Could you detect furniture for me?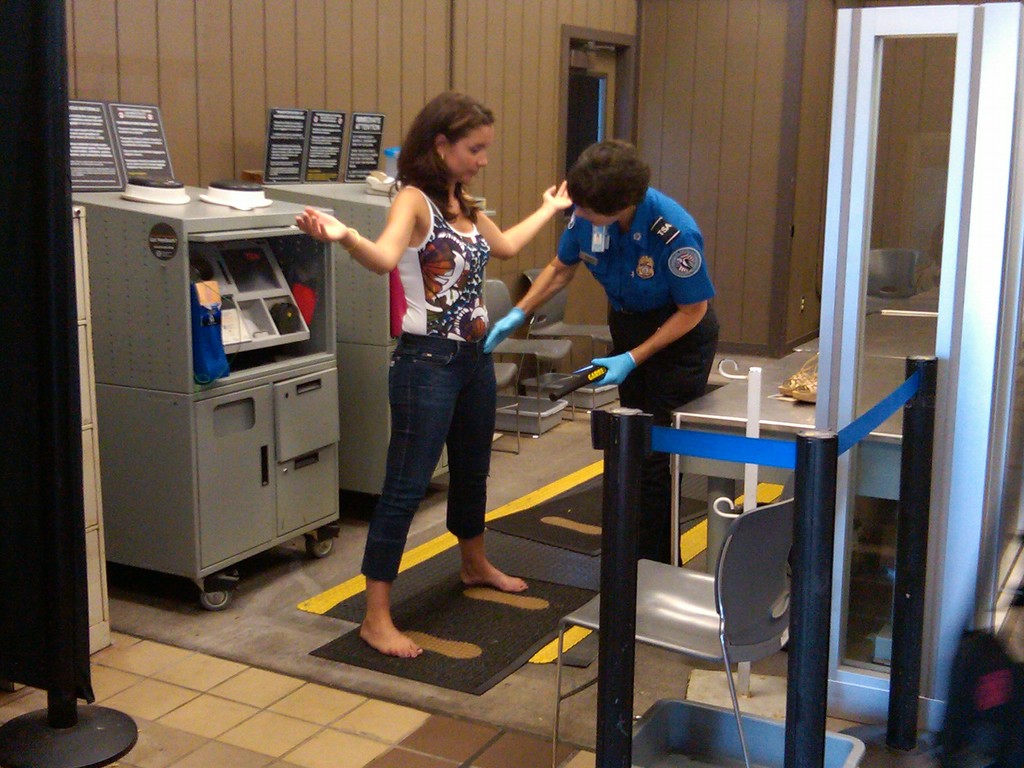
Detection result: BBox(480, 277, 582, 441).
